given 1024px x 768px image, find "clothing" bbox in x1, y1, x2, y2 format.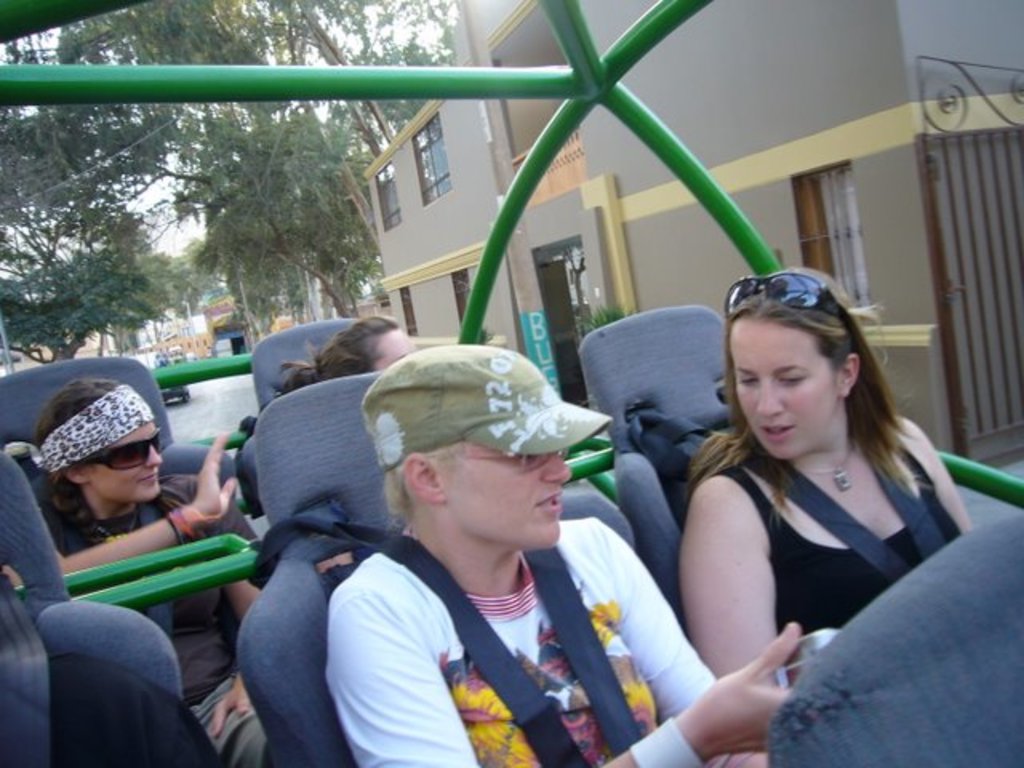
704, 421, 965, 662.
